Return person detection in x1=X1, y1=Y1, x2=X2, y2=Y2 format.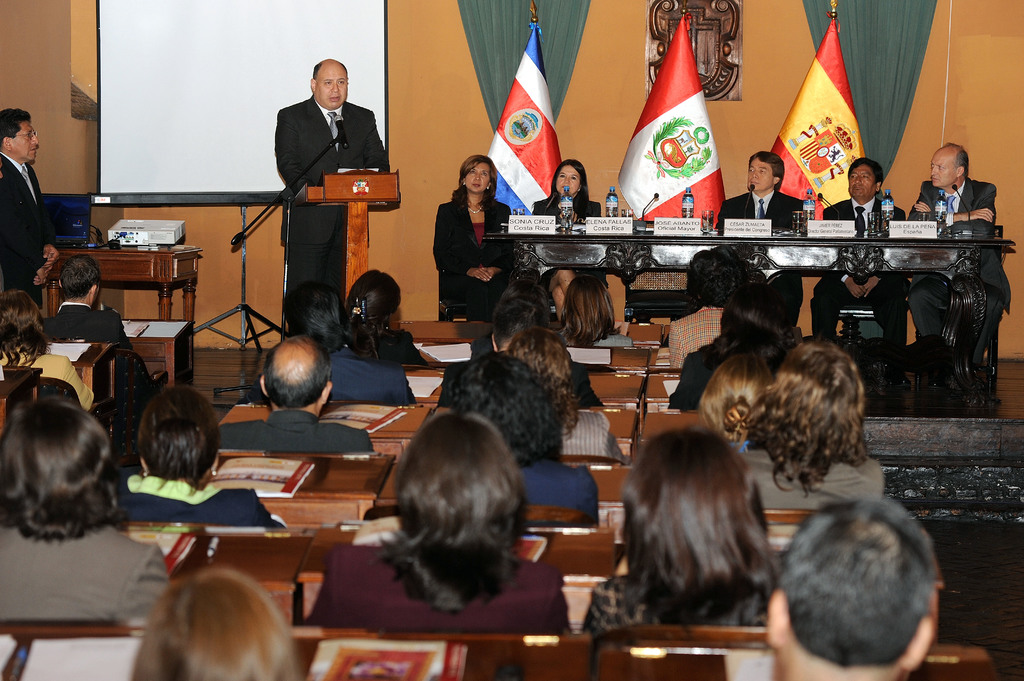
x1=813, y1=155, x2=913, y2=392.
